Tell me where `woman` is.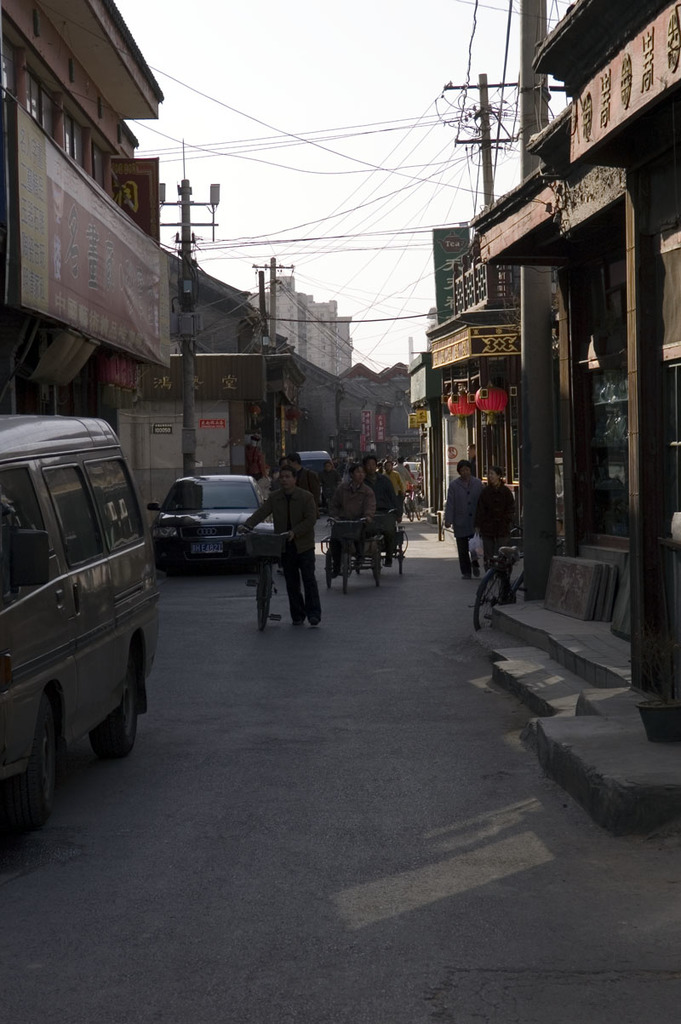
`woman` is at 471,468,517,574.
